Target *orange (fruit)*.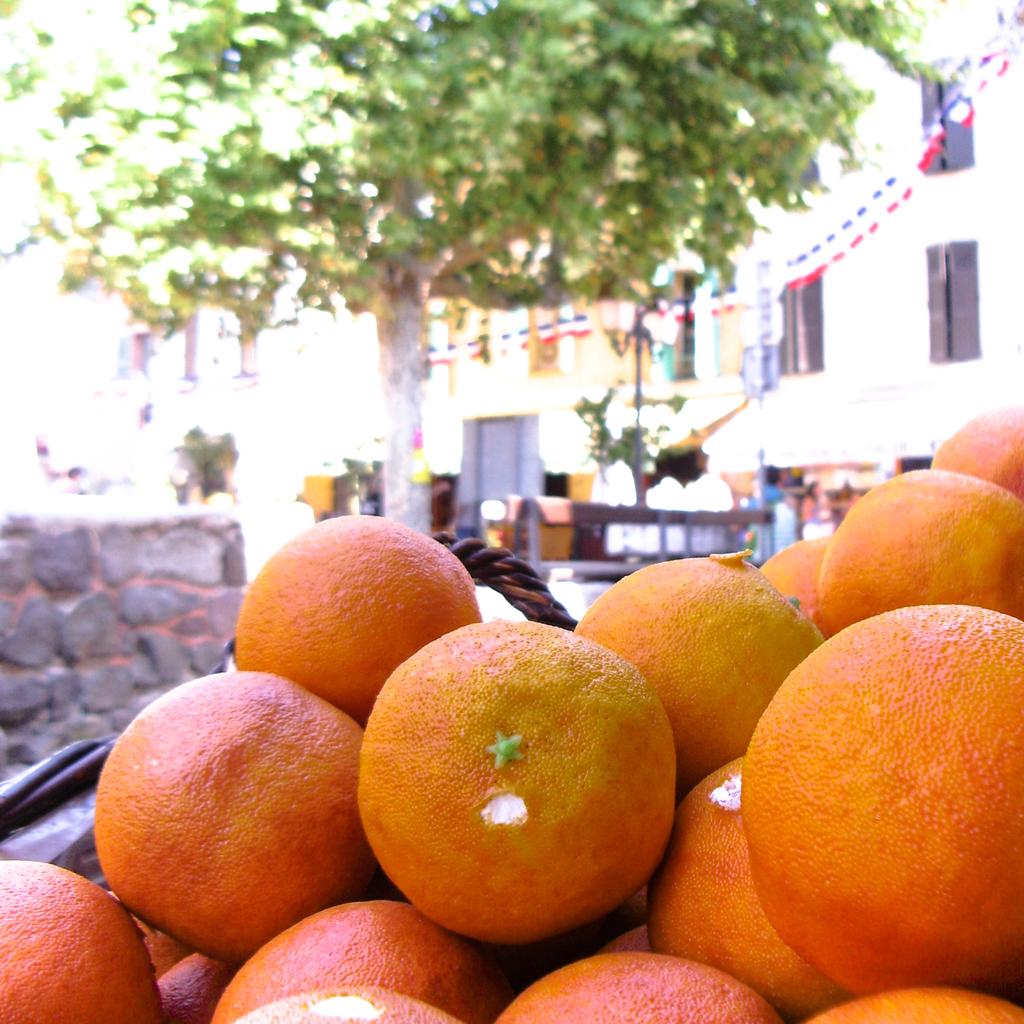
Target region: box=[95, 666, 364, 955].
